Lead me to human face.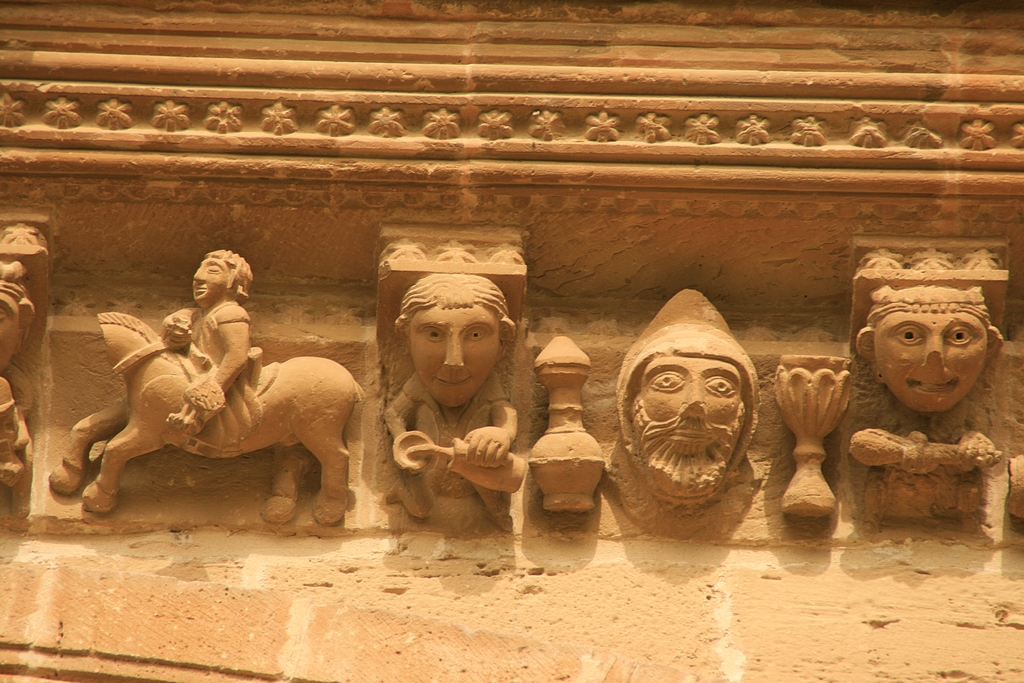
Lead to region(411, 305, 499, 411).
